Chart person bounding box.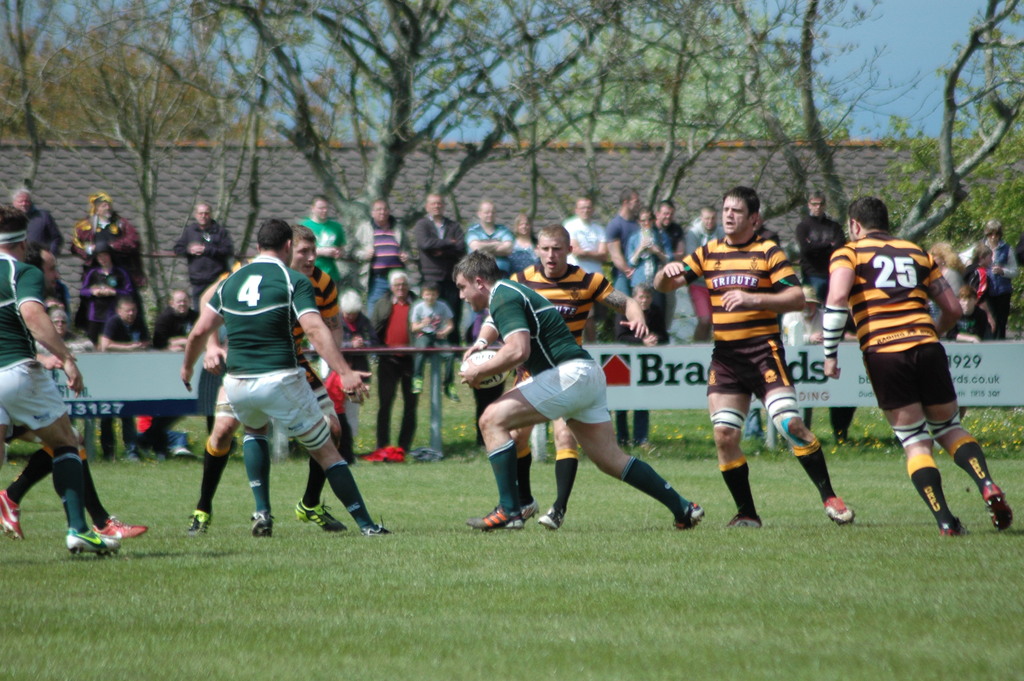
Charted: Rect(12, 190, 77, 286).
